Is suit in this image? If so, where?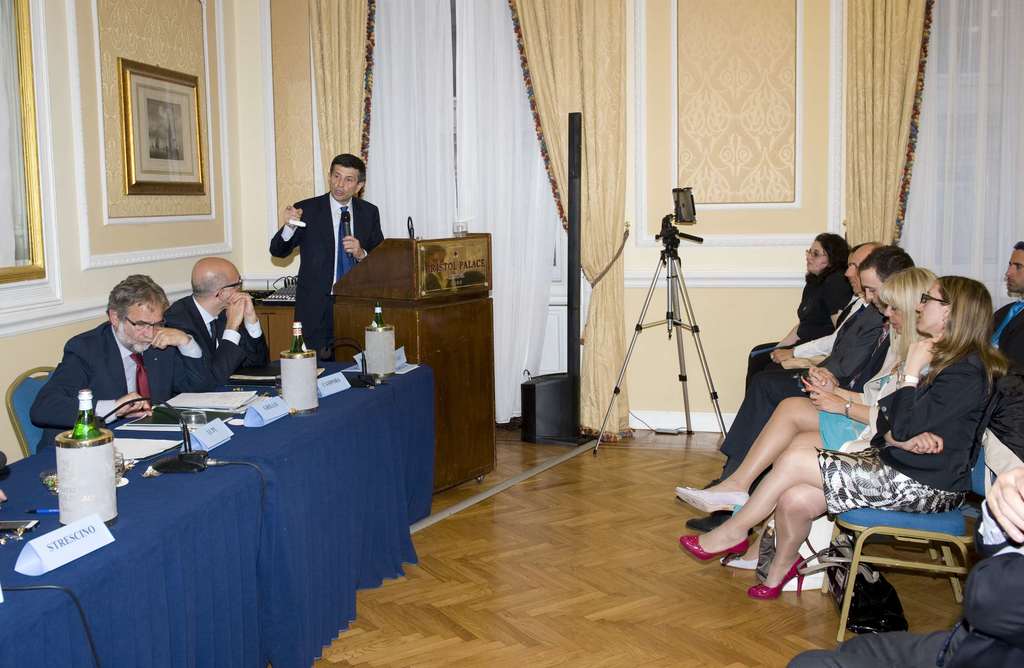
Yes, at 159/293/269/389.
